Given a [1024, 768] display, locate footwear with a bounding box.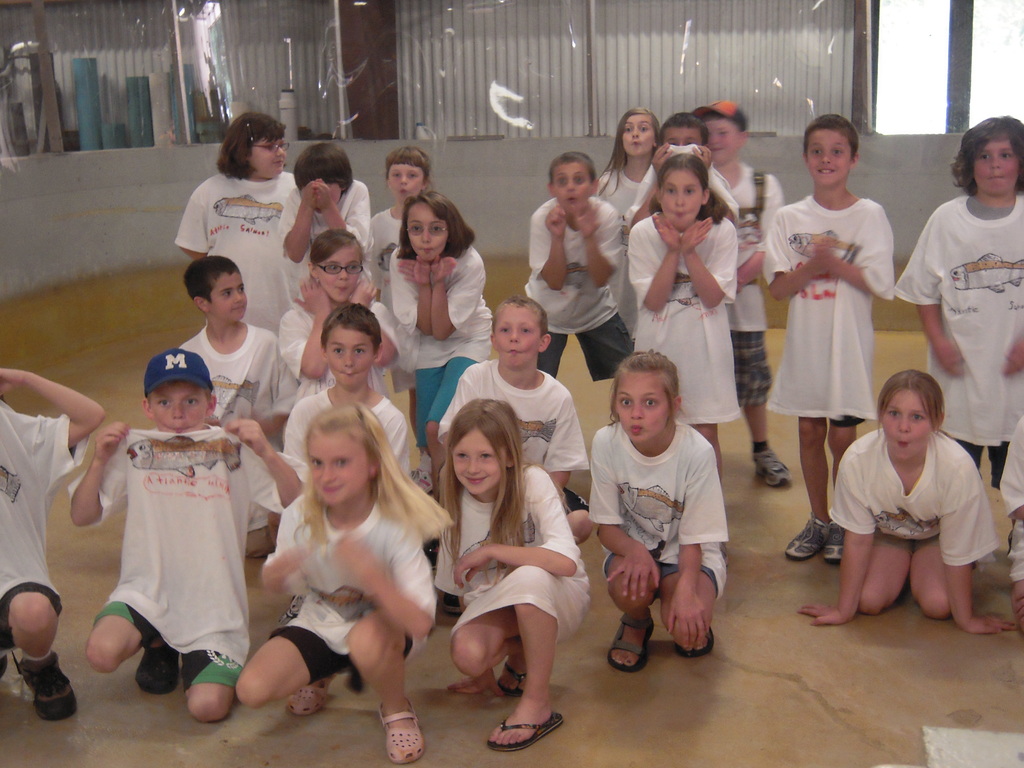
Located: {"left": 132, "top": 644, "right": 178, "bottom": 698}.
